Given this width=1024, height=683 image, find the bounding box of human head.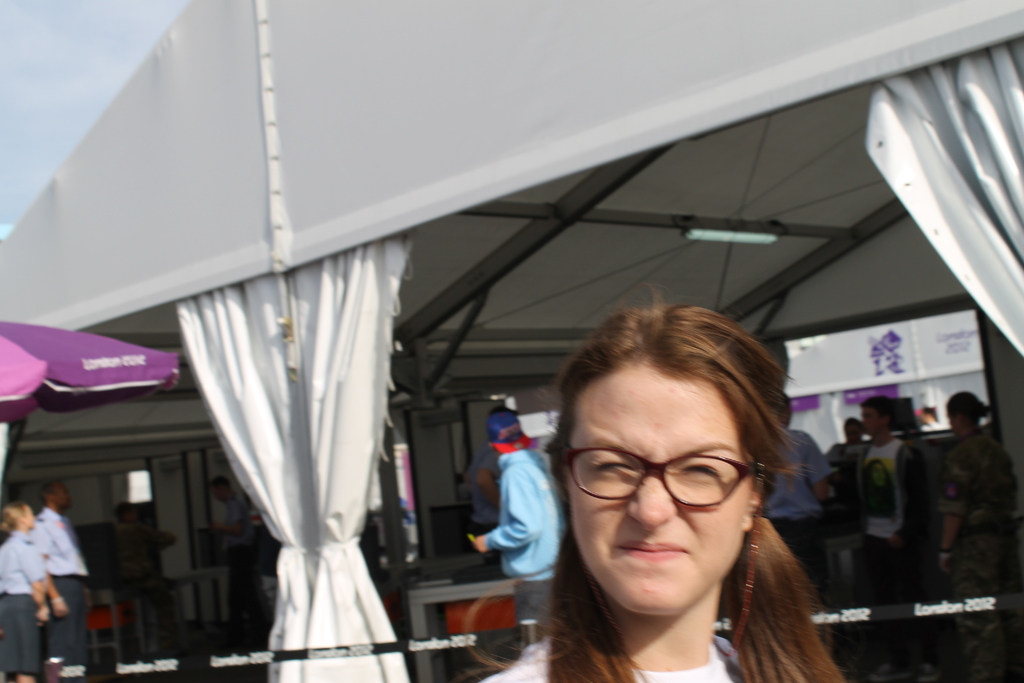
856, 393, 899, 438.
